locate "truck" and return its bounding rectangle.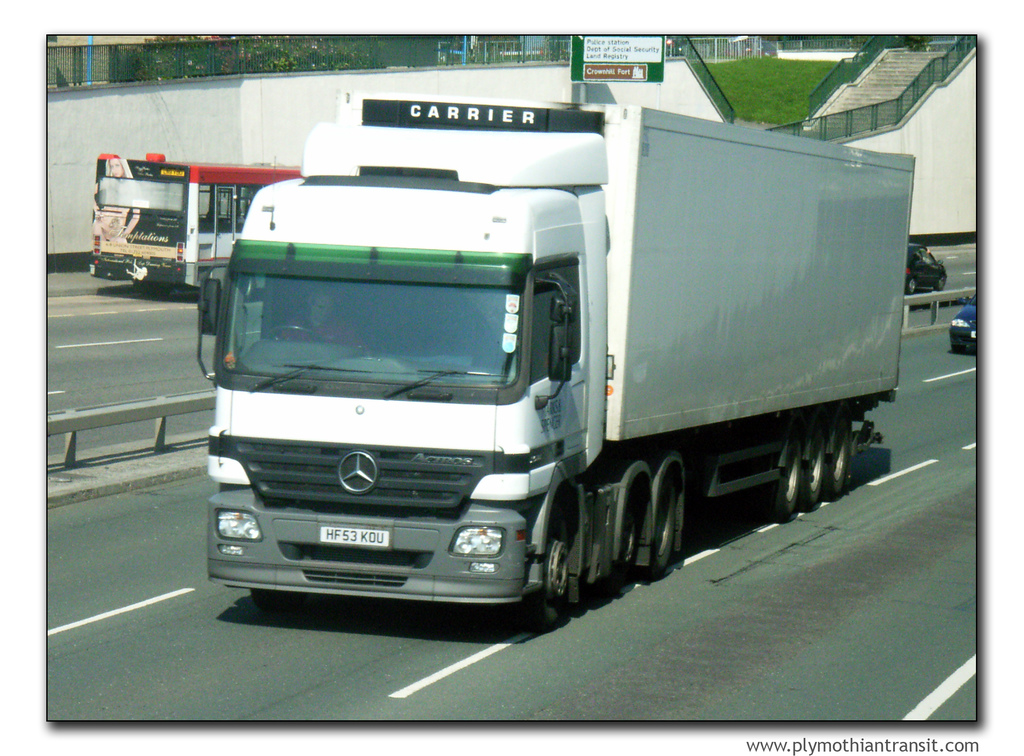
{"x1": 190, "y1": 88, "x2": 915, "y2": 633}.
